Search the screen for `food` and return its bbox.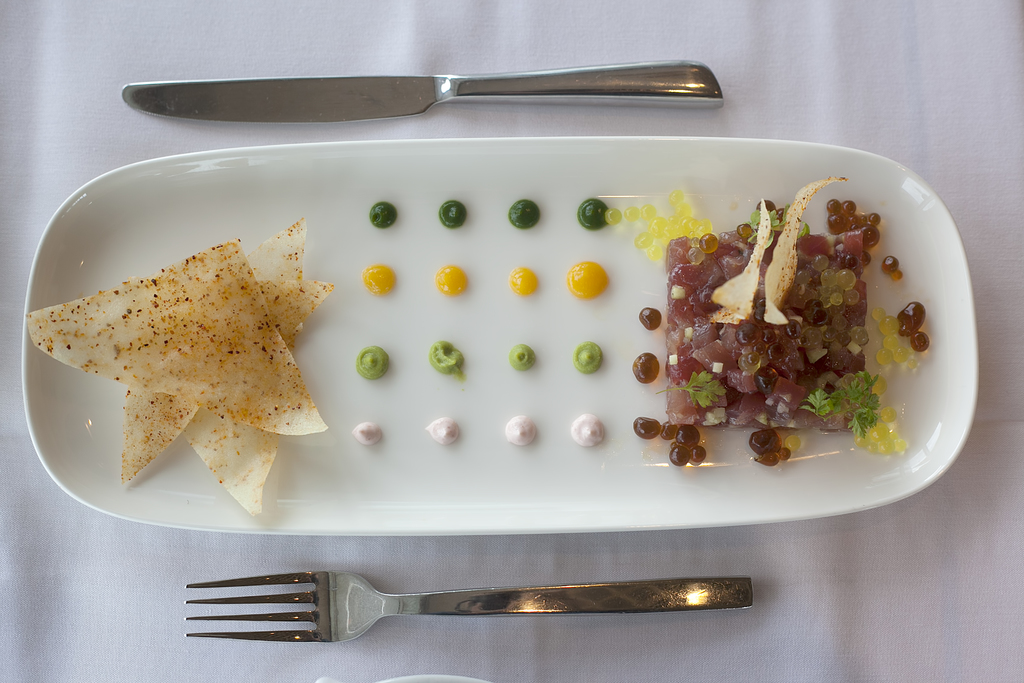
Found: box=[362, 263, 399, 299].
